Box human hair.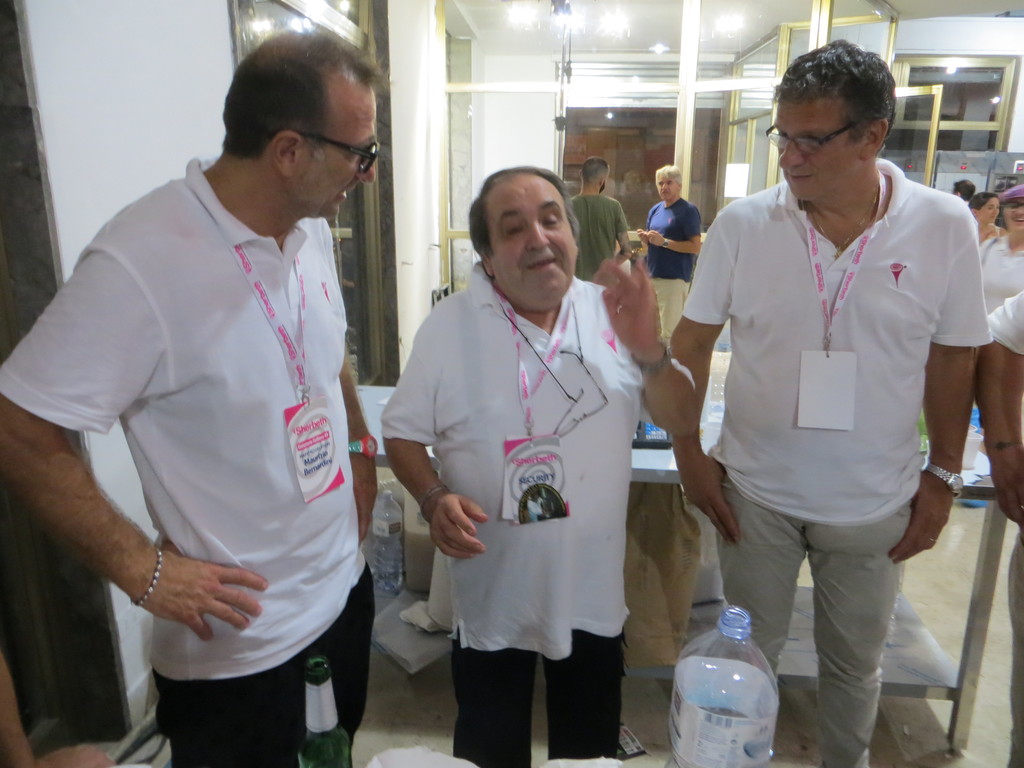
(x1=469, y1=164, x2=580, y2=262).
